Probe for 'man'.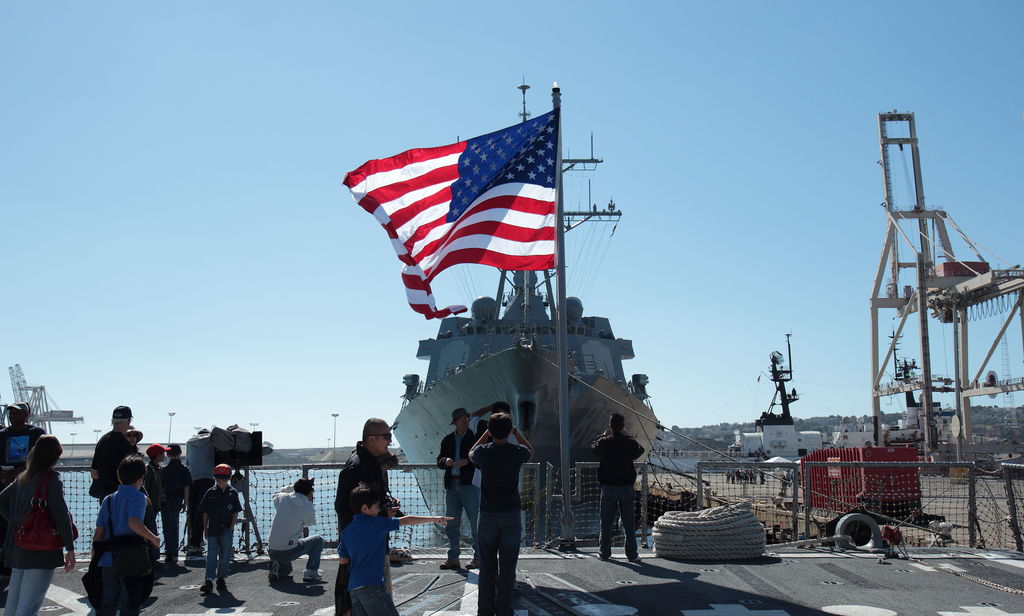
Probe result: detection(269, 477, 323, 583).
